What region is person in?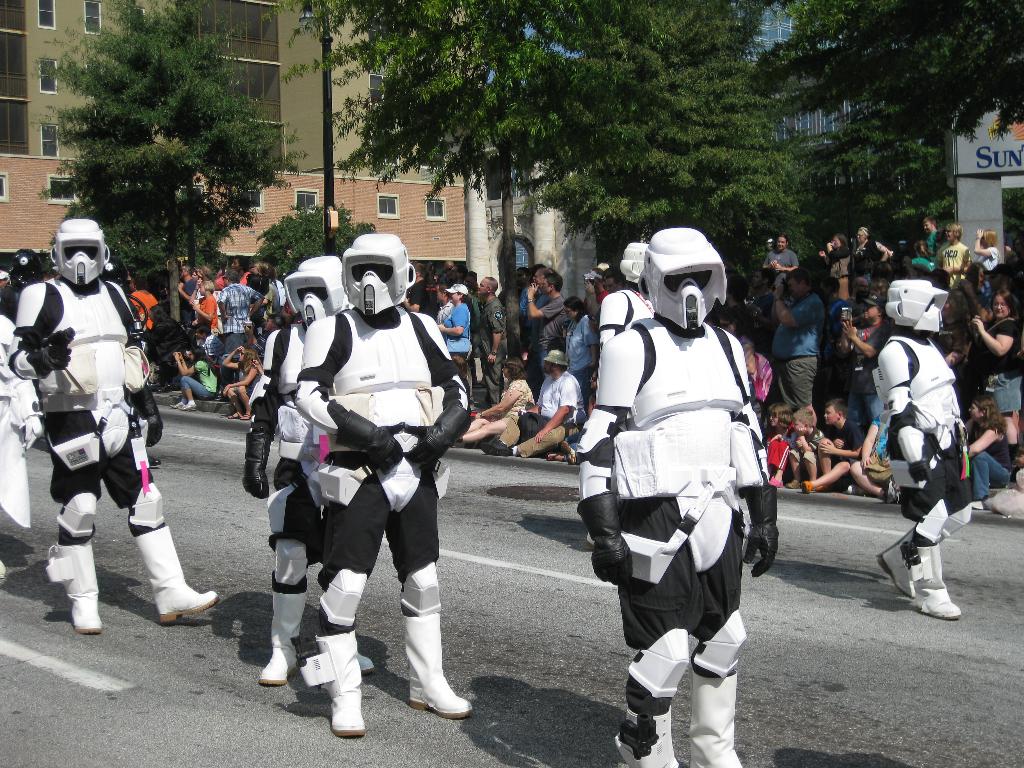
(870, 286, 972, 616).
